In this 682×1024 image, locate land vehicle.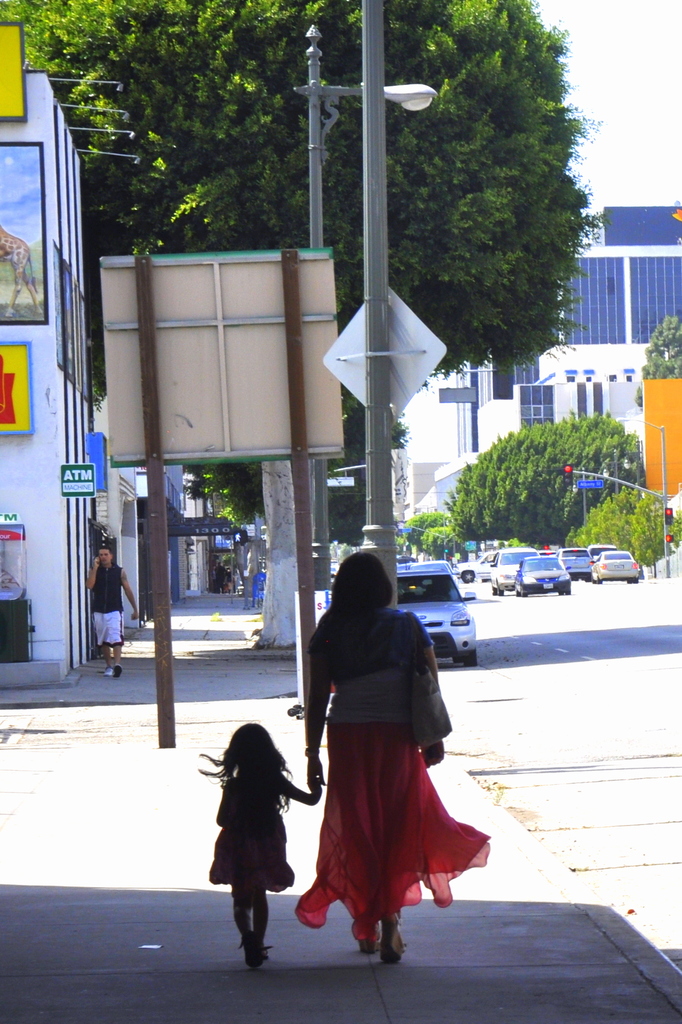
Bounding box: crop(586, 541, 616, 559).
